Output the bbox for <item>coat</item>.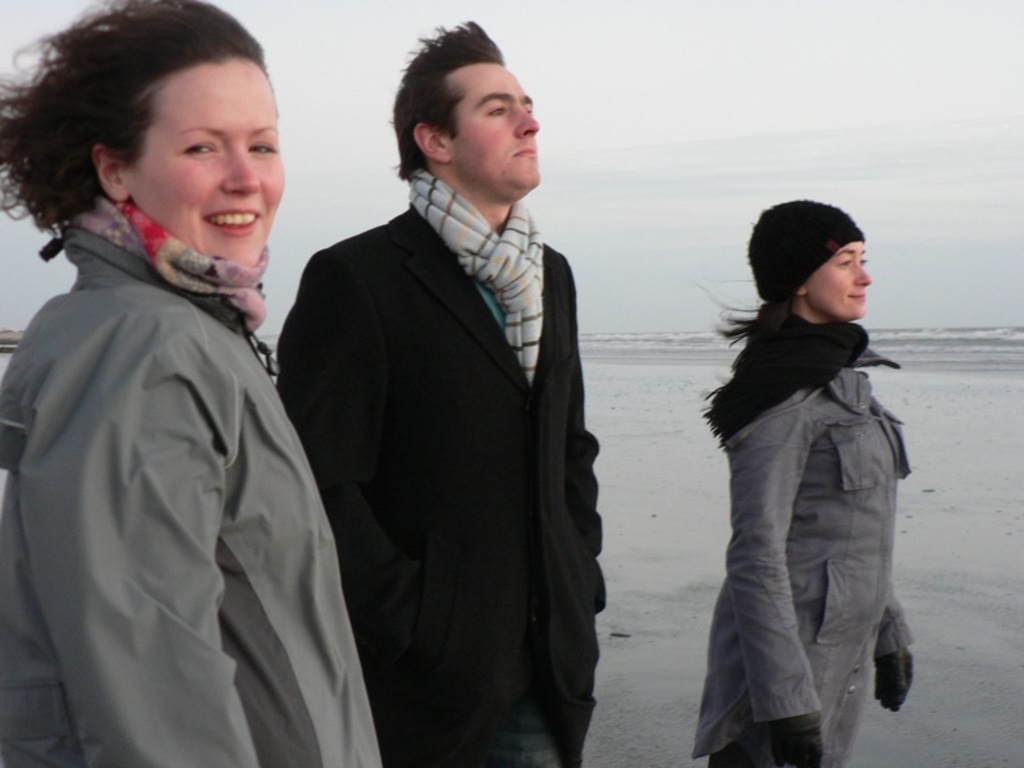
bbox=(283, 220, 621, 764).
